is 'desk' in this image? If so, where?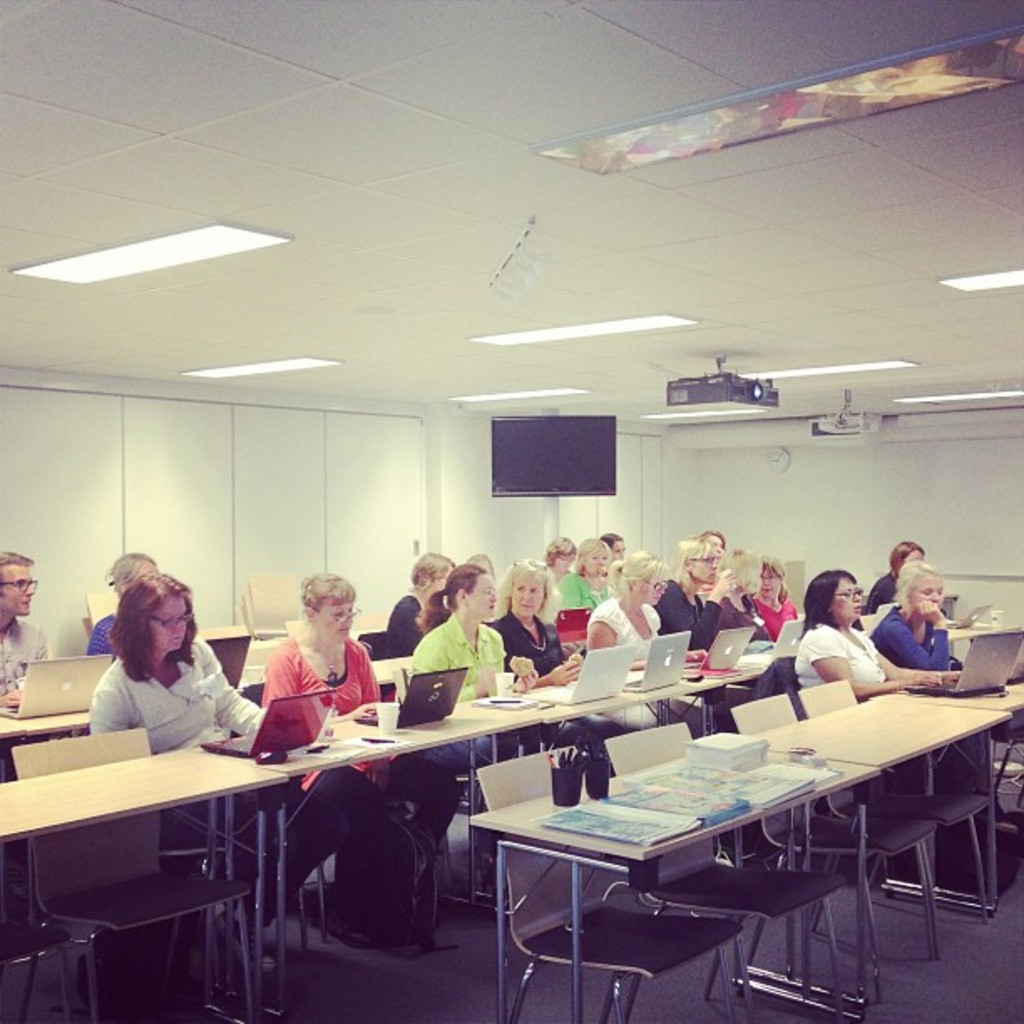
Yes, at bbox(0, 740, 294, 1021).
